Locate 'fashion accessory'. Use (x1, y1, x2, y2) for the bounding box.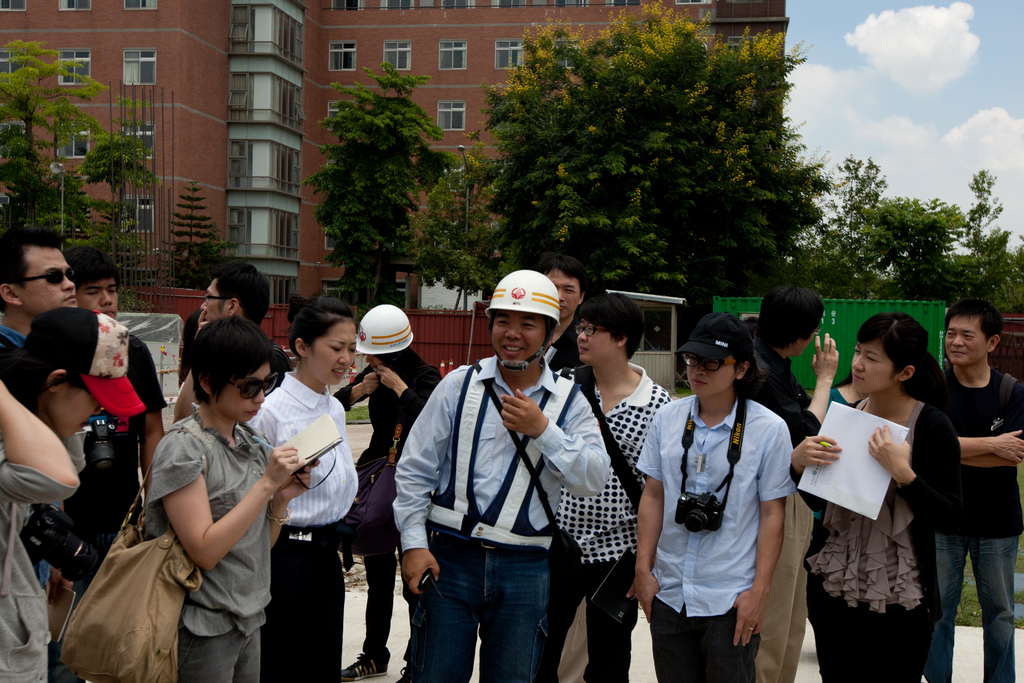
(749, 626, 755, 634).
